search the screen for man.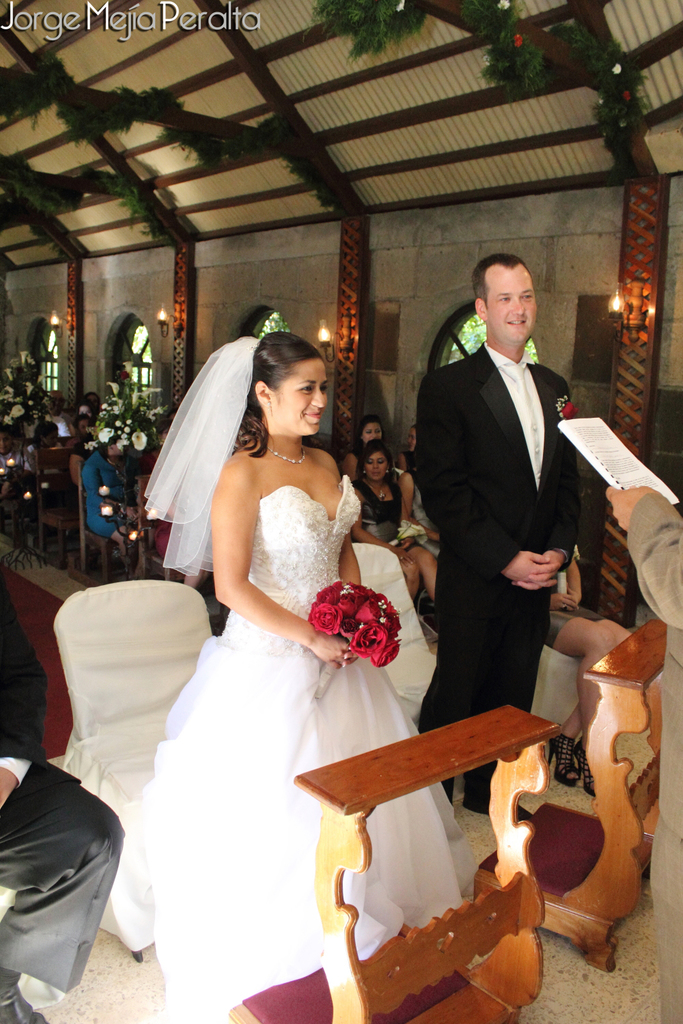
Found at detection(400, 231, 607, 795).
